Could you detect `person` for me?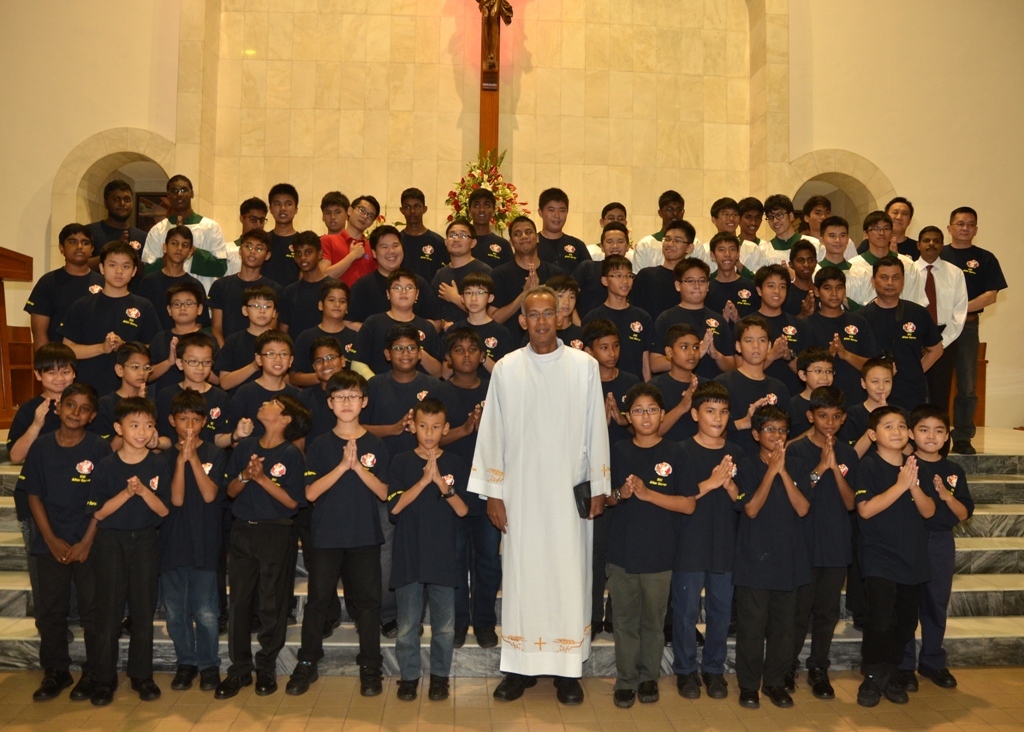
Detection result: bbox=(420, 327, 504, 647).
